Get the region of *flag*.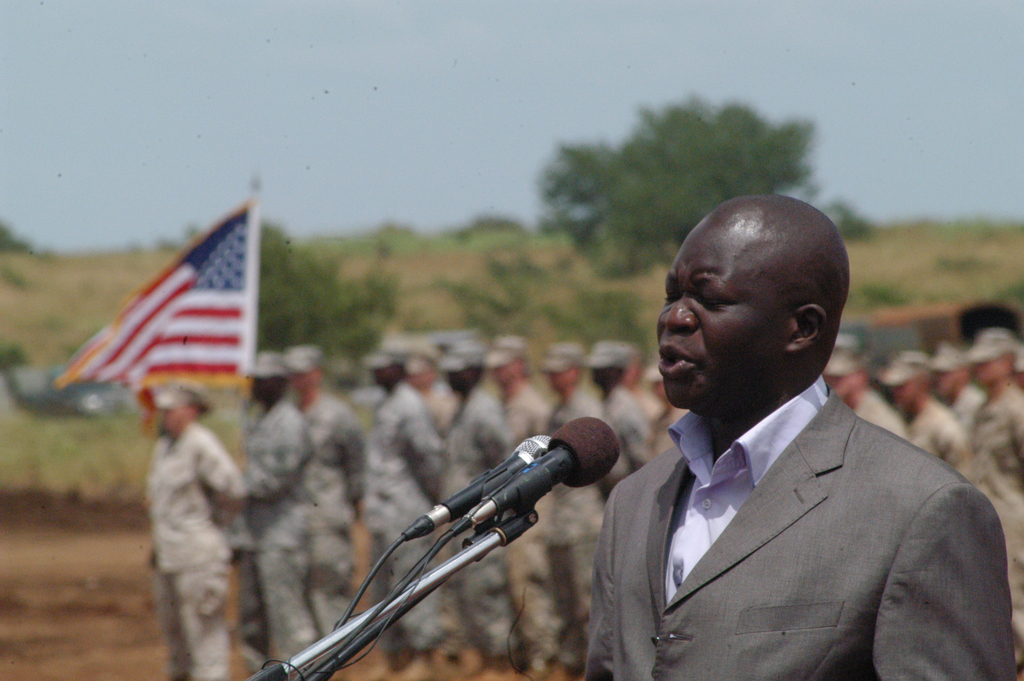
pyautogui.locateOnScreen(47, 206, 251, 435).
